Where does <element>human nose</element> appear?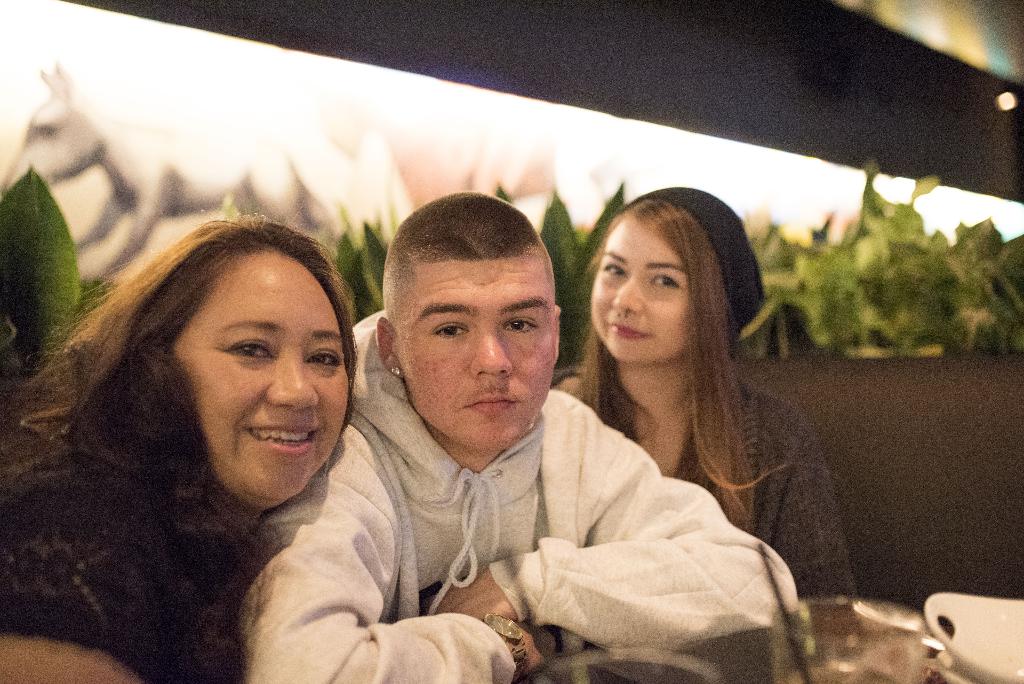
Appears at bbox=(612, 276, 644, 315).
